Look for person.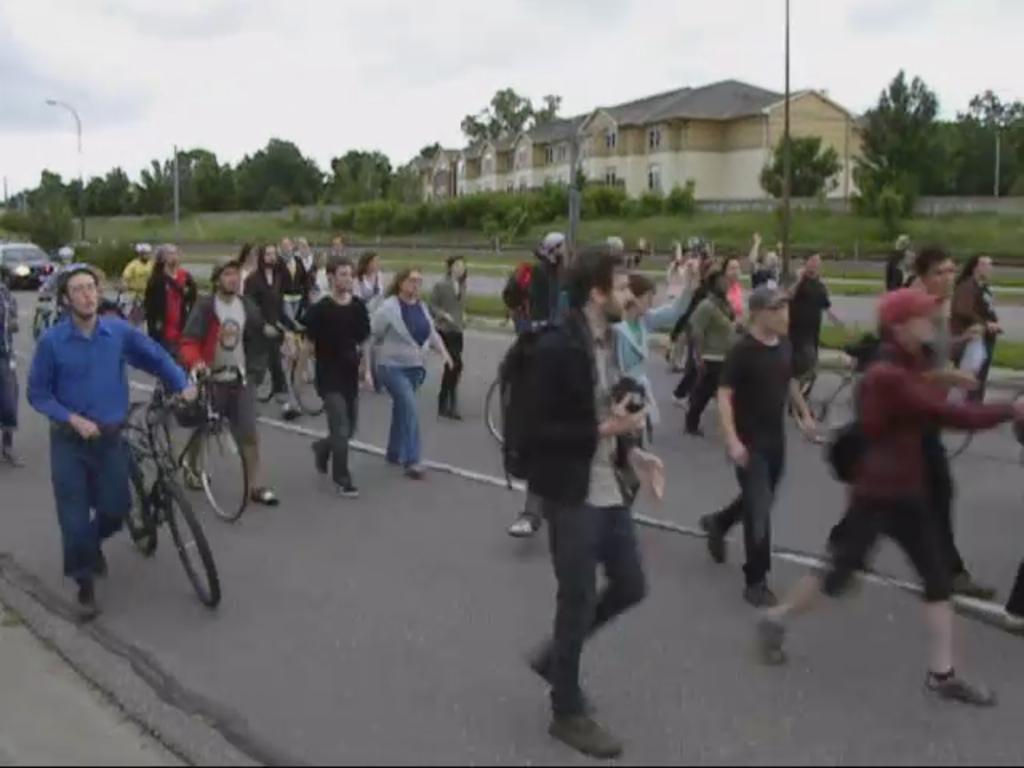
Found: (419,256,474,421).
